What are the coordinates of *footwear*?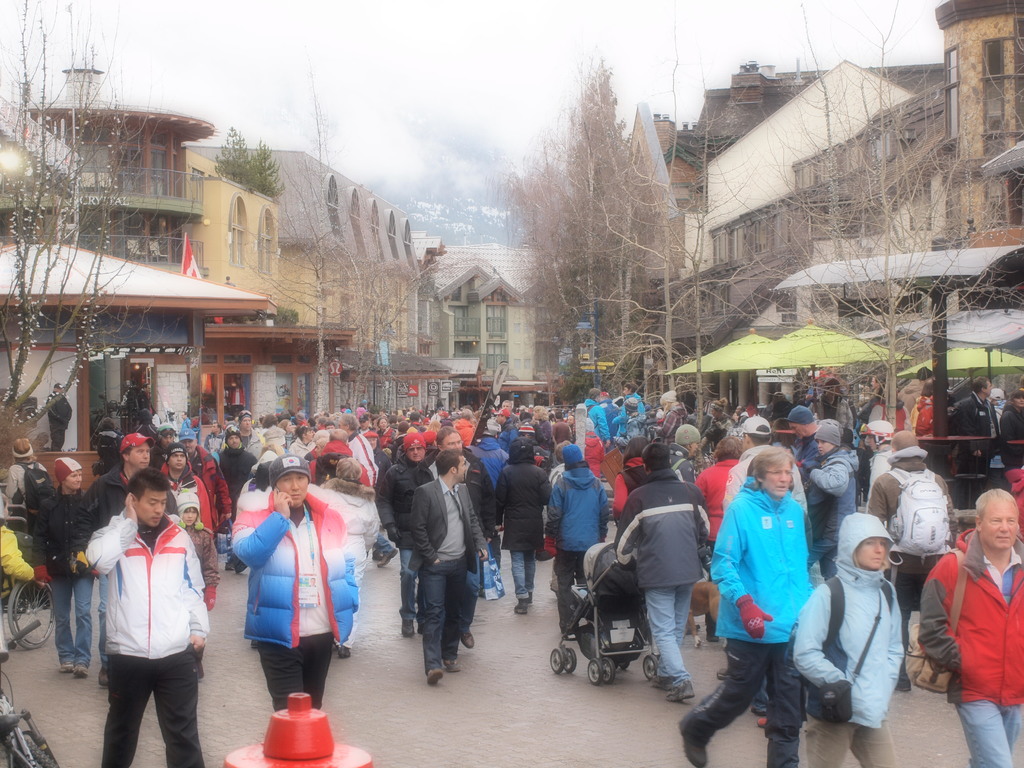
{"left": 403, "top": 620, "right": 419, "bottom": 636}.
